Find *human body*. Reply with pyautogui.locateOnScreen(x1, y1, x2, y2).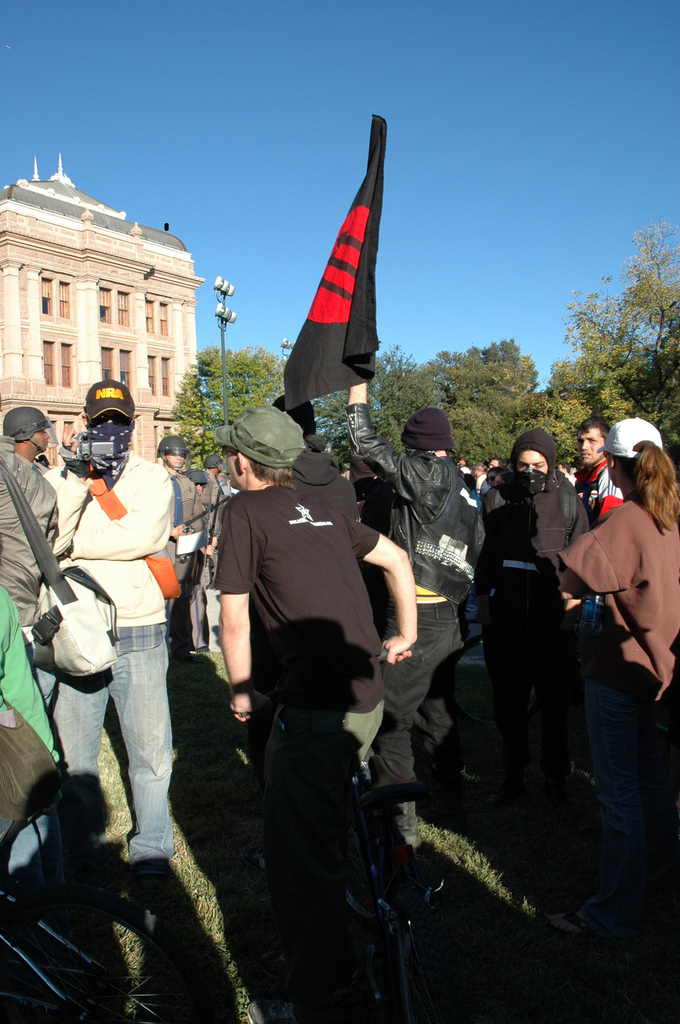
pyautogui.locateOnScreen(0, 390, 55, 673).
